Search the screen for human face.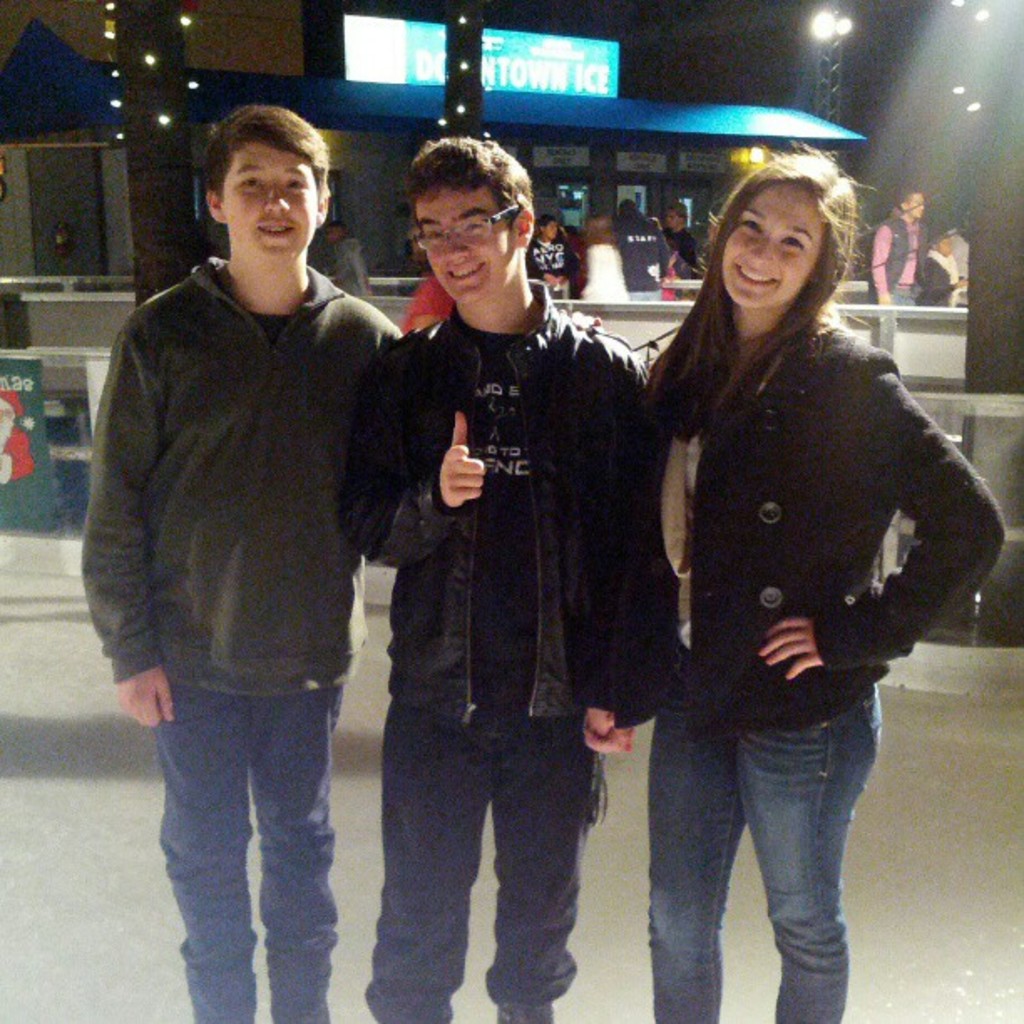
Found at (718, 184, 813, 308).
